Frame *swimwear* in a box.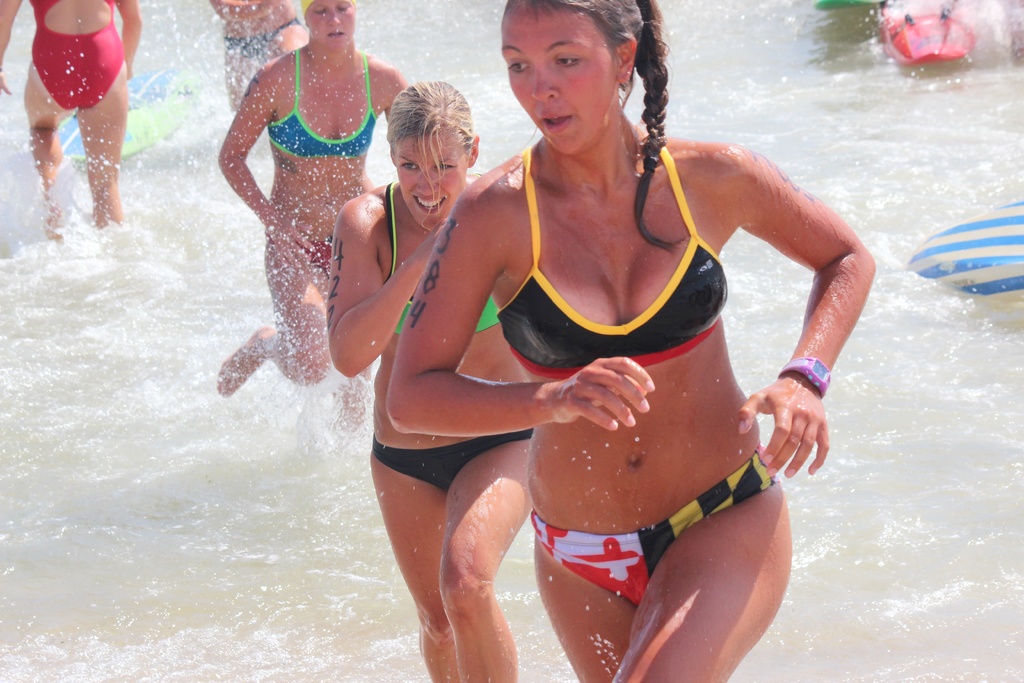
x1=264 y1=233 x2=334 y2=270.
